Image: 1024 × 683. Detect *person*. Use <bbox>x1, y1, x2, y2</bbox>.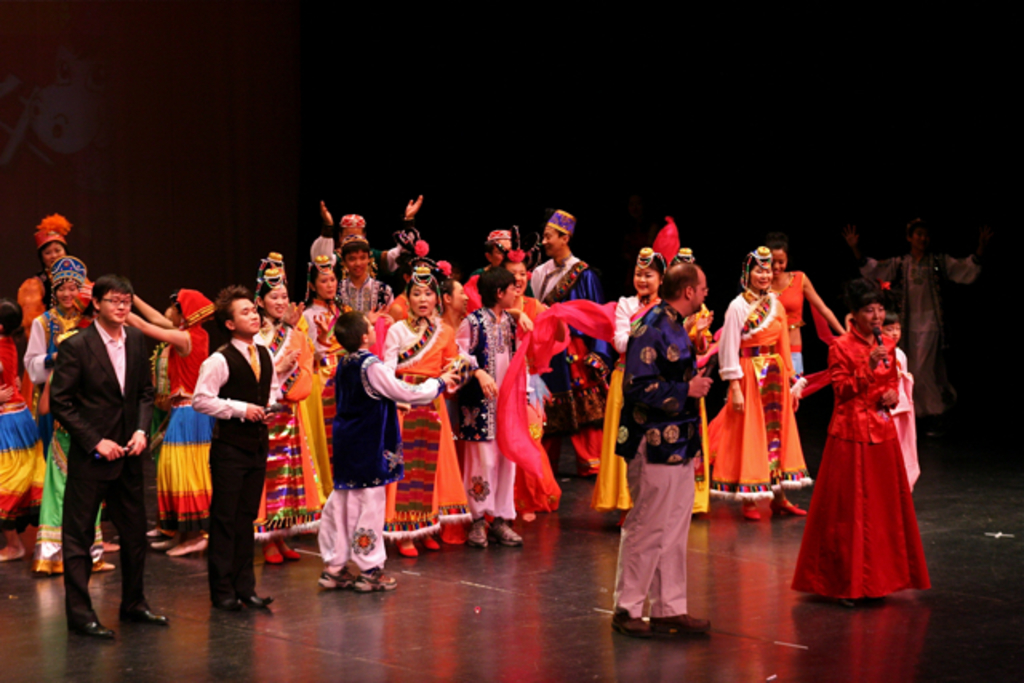
<bbox>592, 242, 662, 525</bbox>.
